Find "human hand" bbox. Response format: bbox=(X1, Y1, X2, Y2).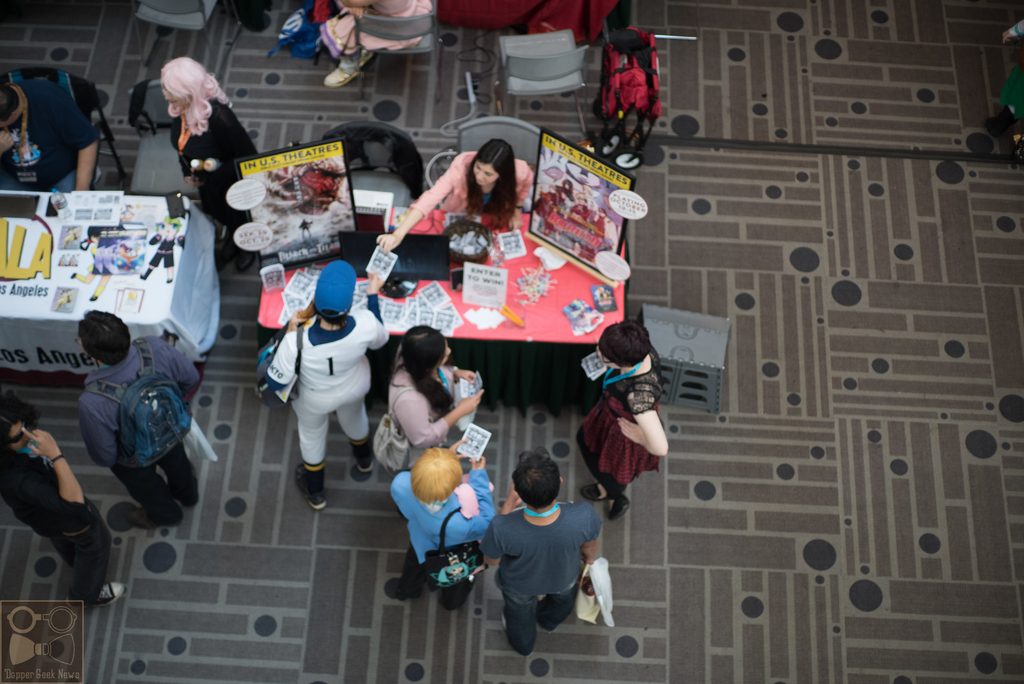
bbox=(511, 484, 524, 509).
